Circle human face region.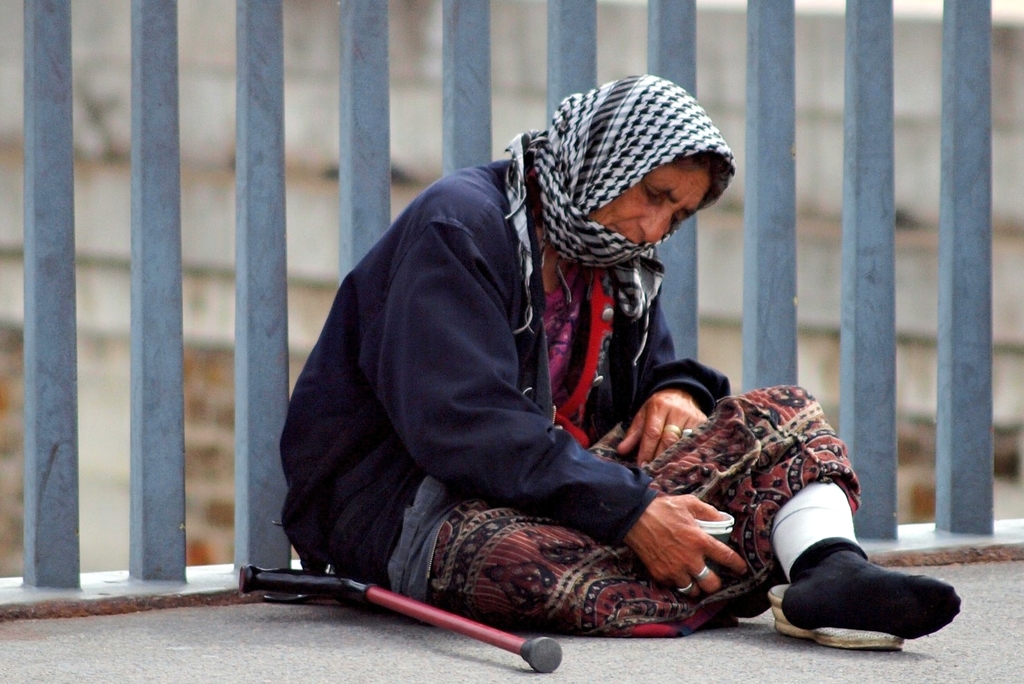
Region: bbox(585, 151, 711, 244).
